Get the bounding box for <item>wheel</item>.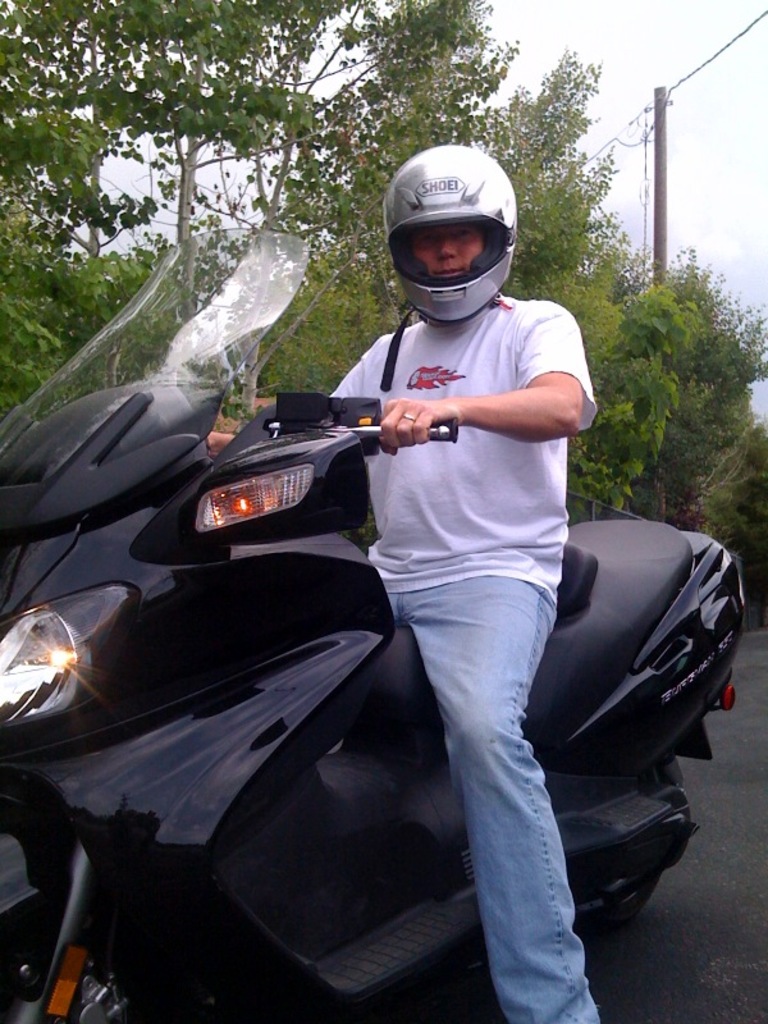
crop(564, 754, 689, 937).
